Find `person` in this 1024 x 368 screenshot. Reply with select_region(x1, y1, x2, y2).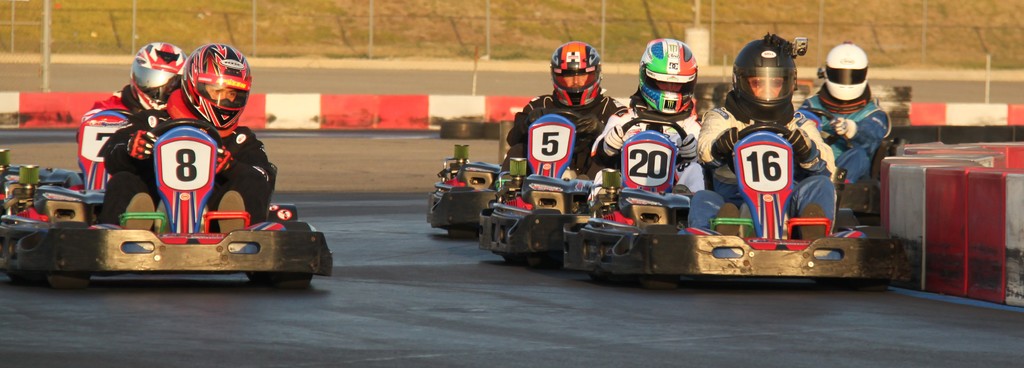
select_region(113, 41, 271, 221).
